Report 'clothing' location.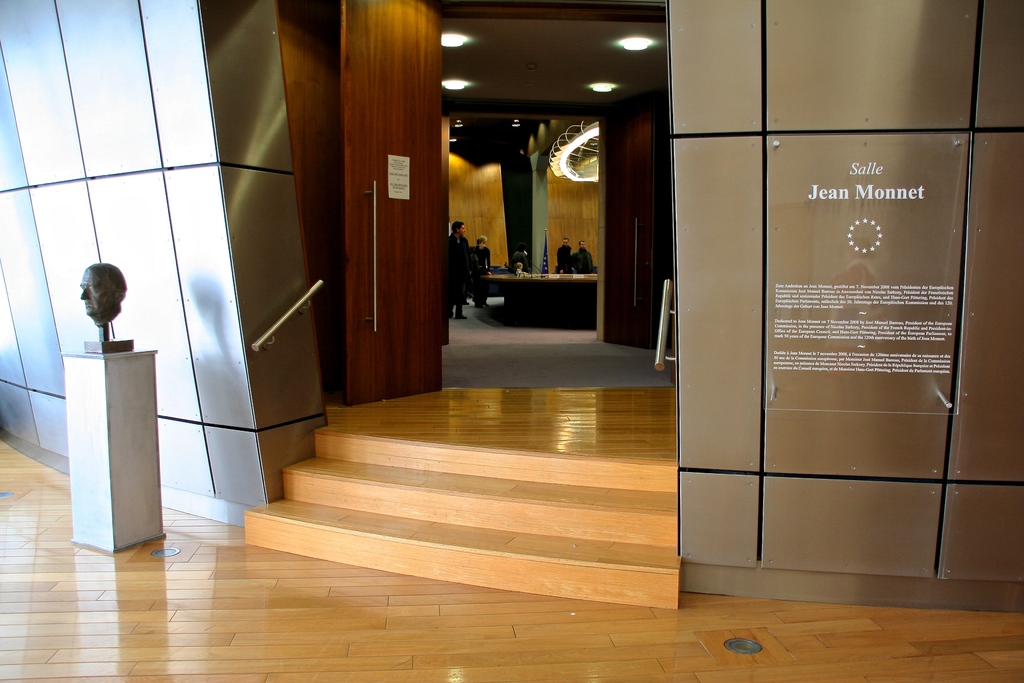
Report: [x1=556, y1=243, x2=572, y2=272].
